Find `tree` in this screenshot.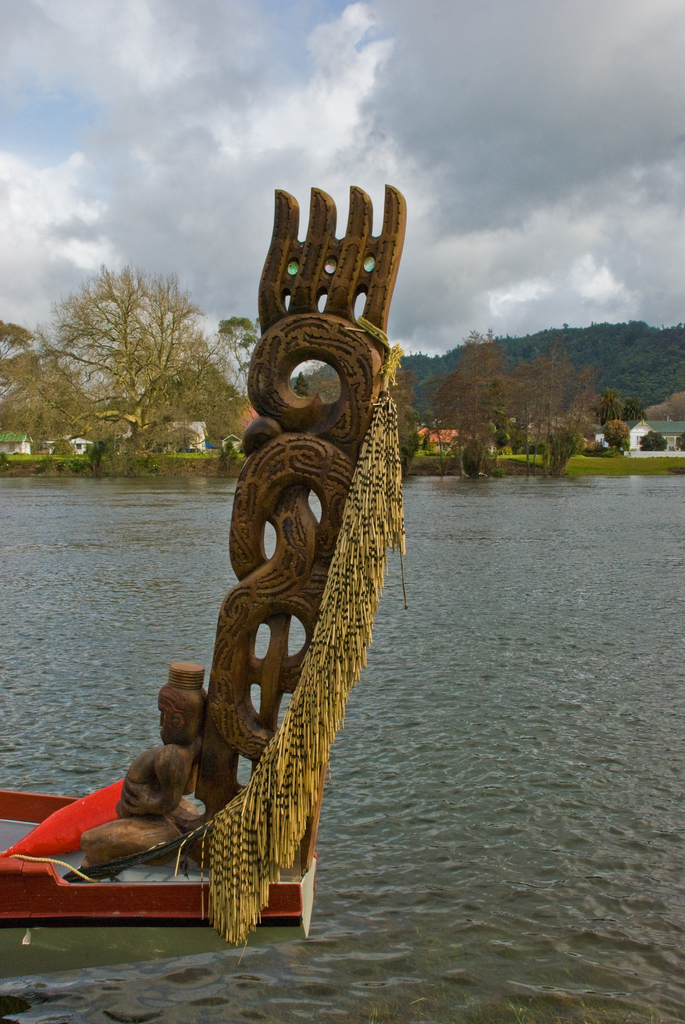
The bounding box for `tree` is 510:333:576:483.
